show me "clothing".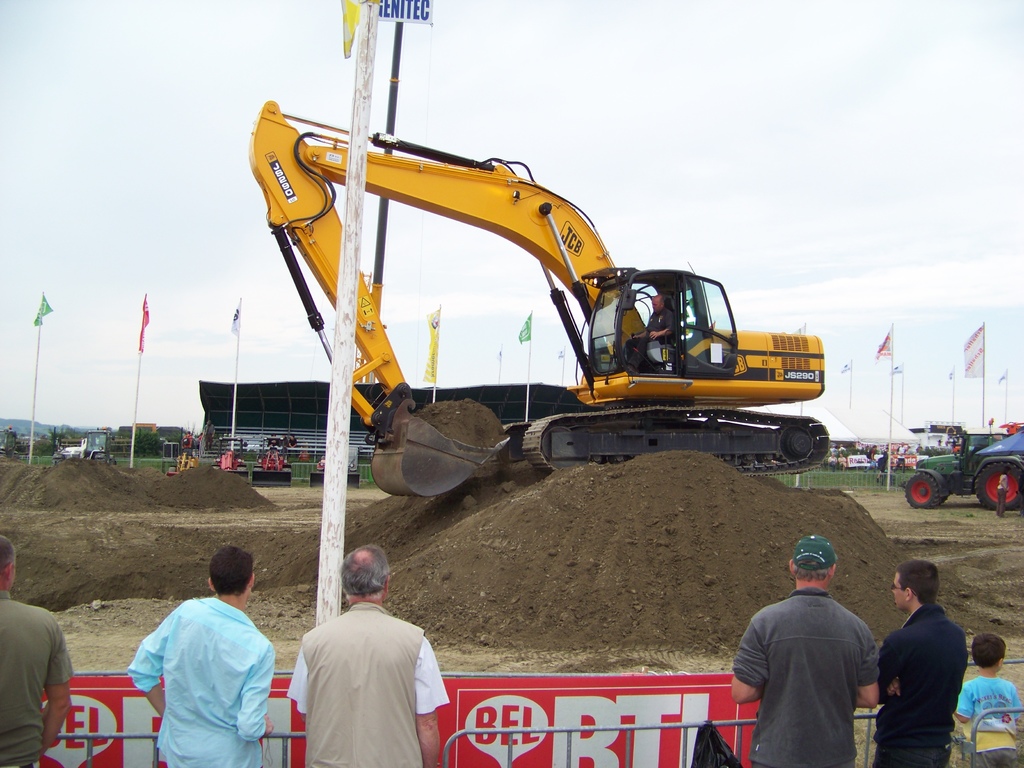
"clothing" is here: <bbox>733, 596, 878, 765</bbox>.
